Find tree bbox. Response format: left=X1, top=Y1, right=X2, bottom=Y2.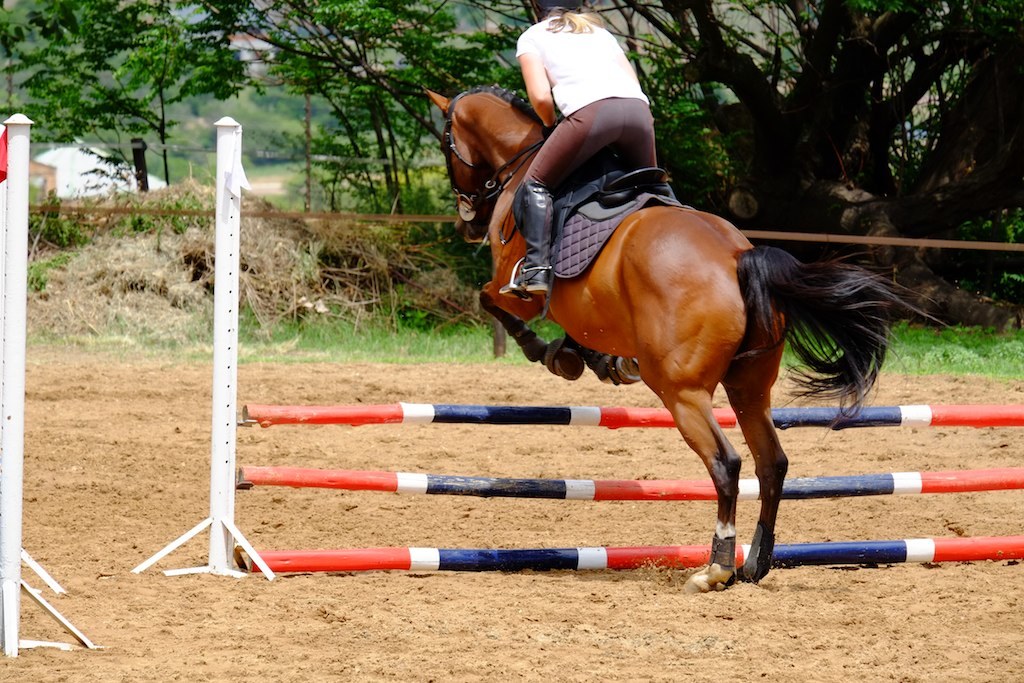
left=0, top=0, right=266, bottom=194.
